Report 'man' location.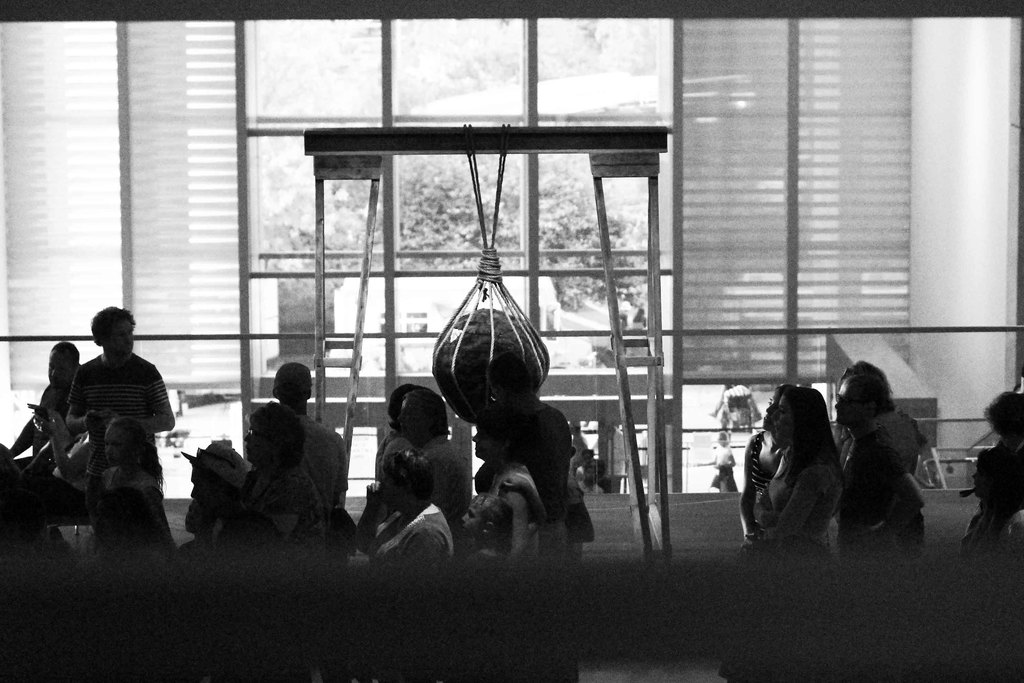
Report: 271, 368, 347, 511.
